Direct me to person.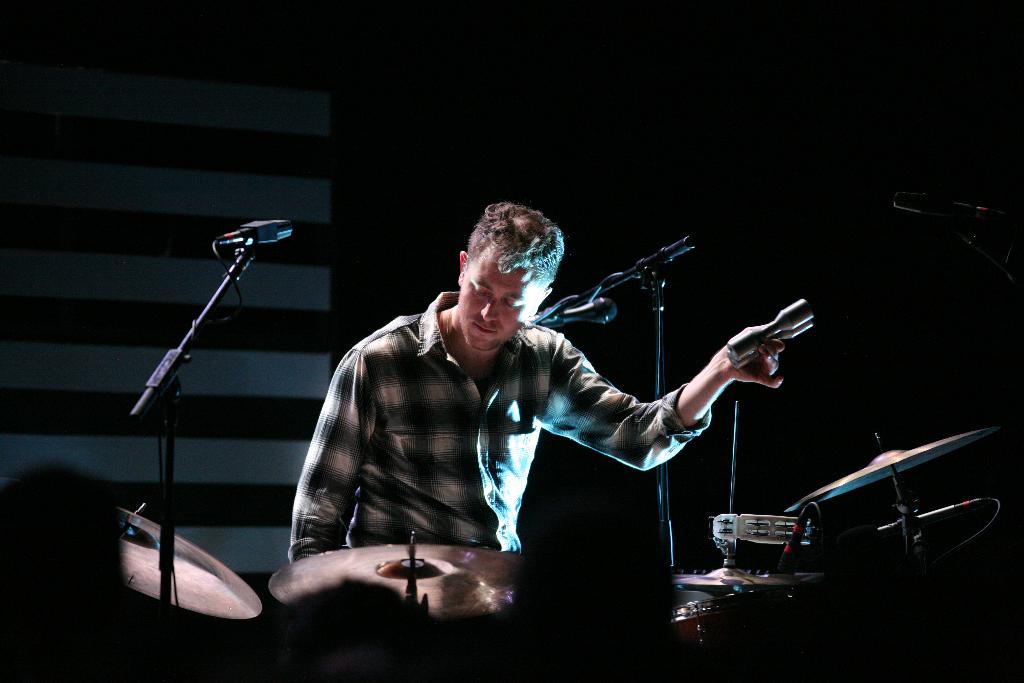
Direction: (left=296, top=190, right=747, bottom=617).
